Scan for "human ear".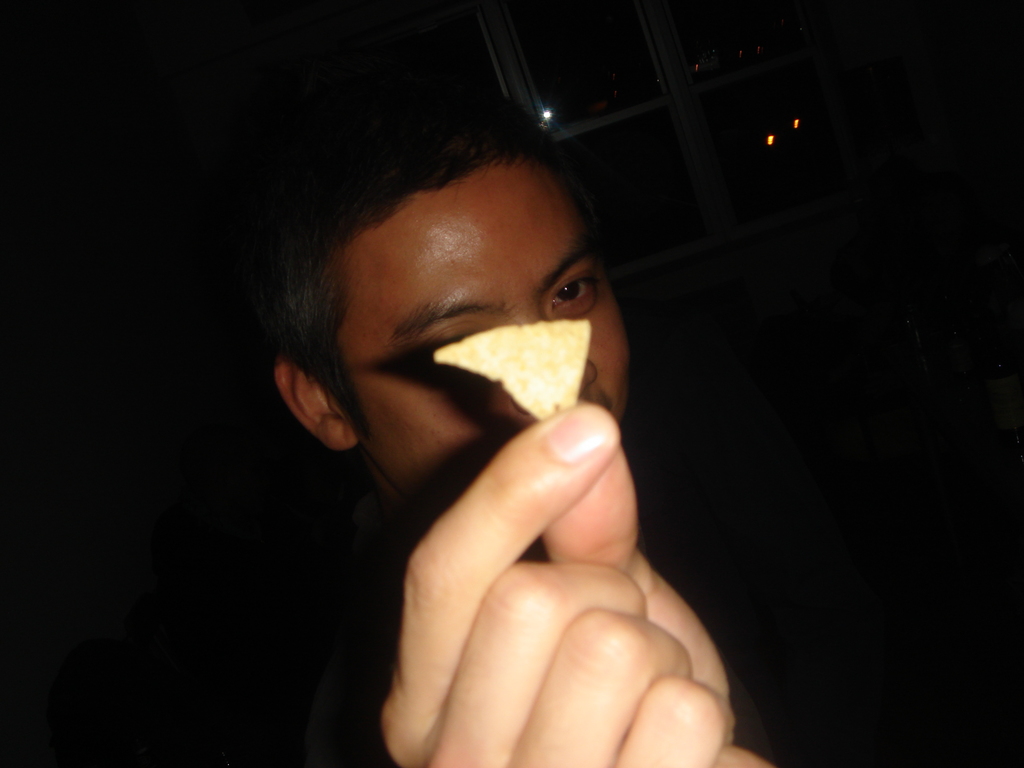
Scan result: left=272, top=352, right=361, bottom=452.
